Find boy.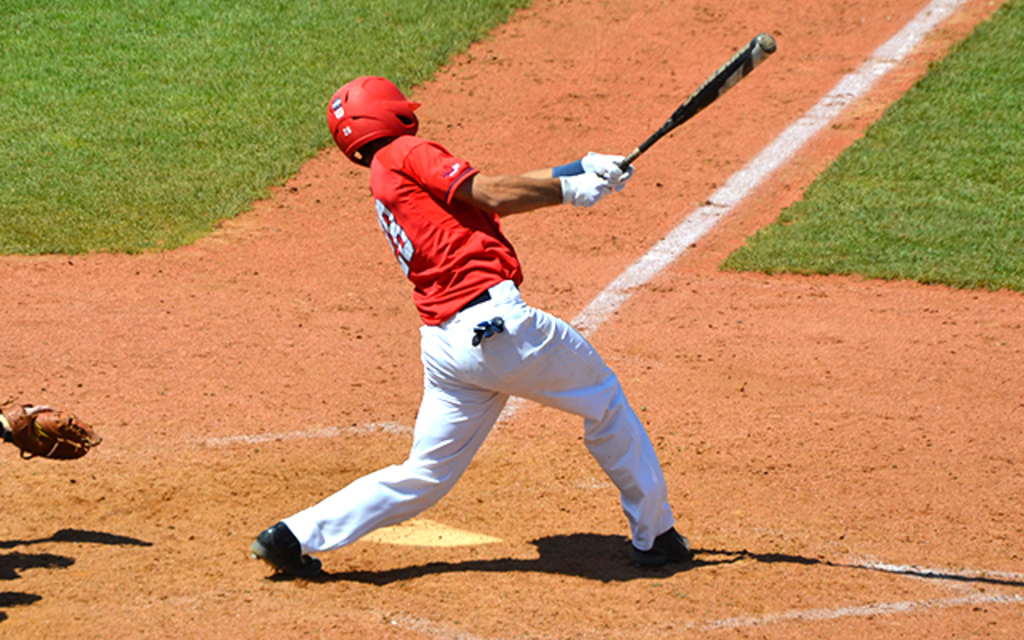
<bbox>176, 66, 685, 571</bbox>.
